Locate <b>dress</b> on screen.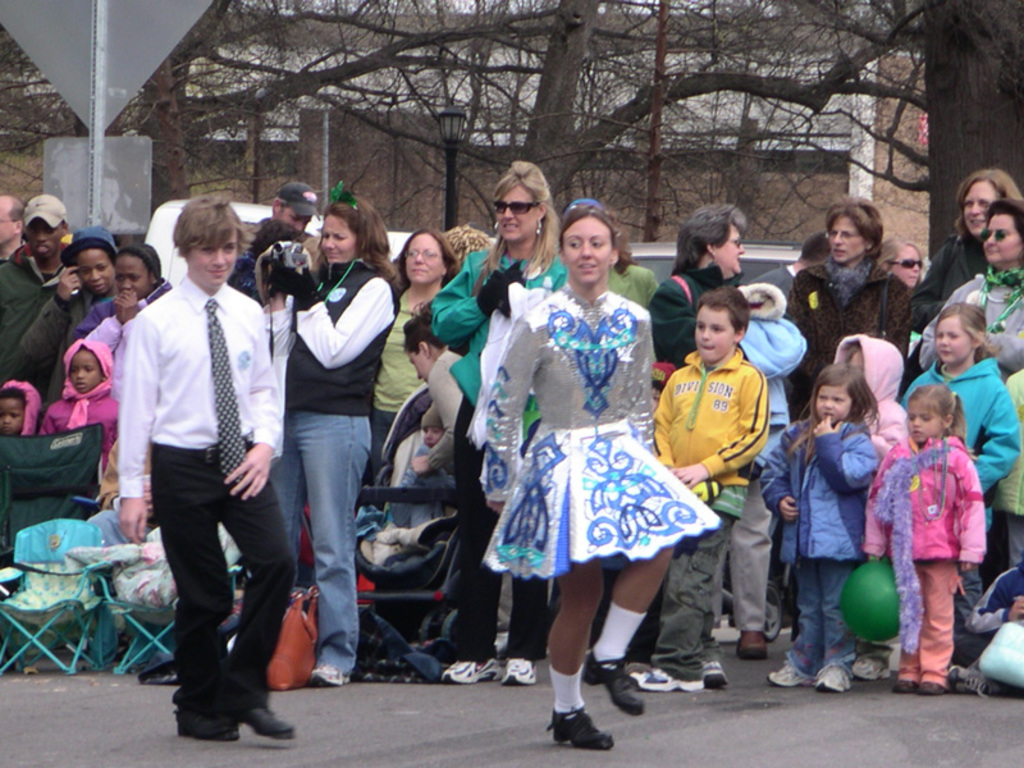
On screen at (x1=494, y1=291, x2=685, y2=584).
